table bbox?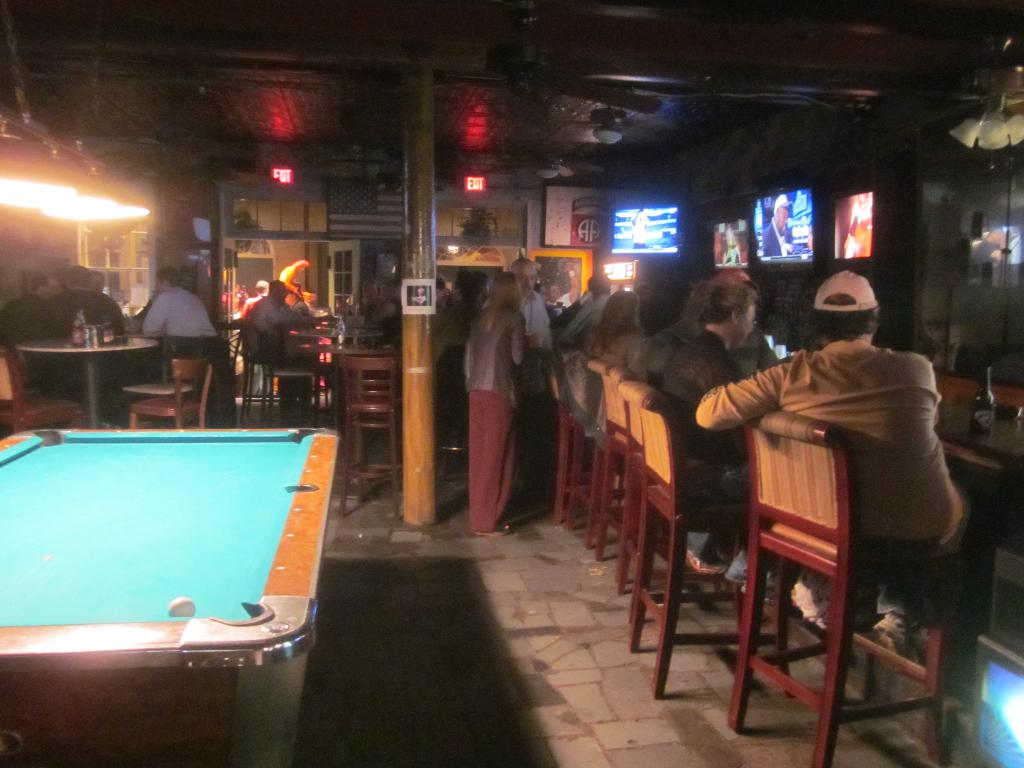
(left=0, top=407, right=331, bottom=710)
